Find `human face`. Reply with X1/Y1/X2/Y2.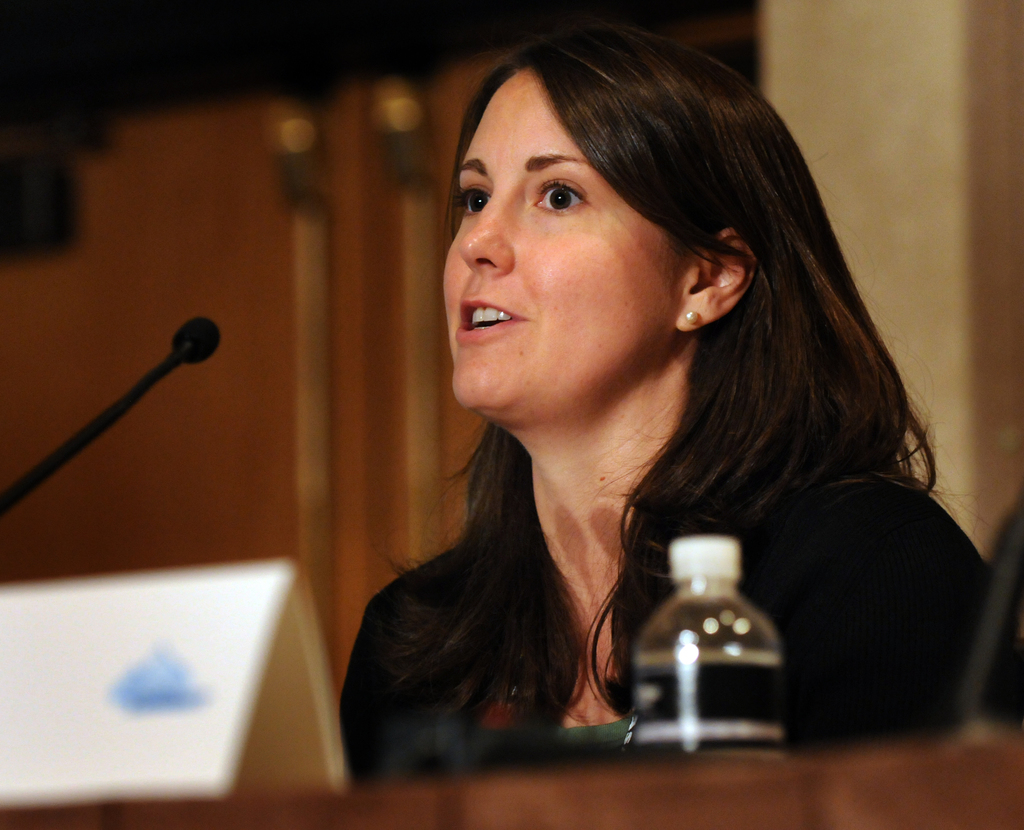
436/71/675/406.
